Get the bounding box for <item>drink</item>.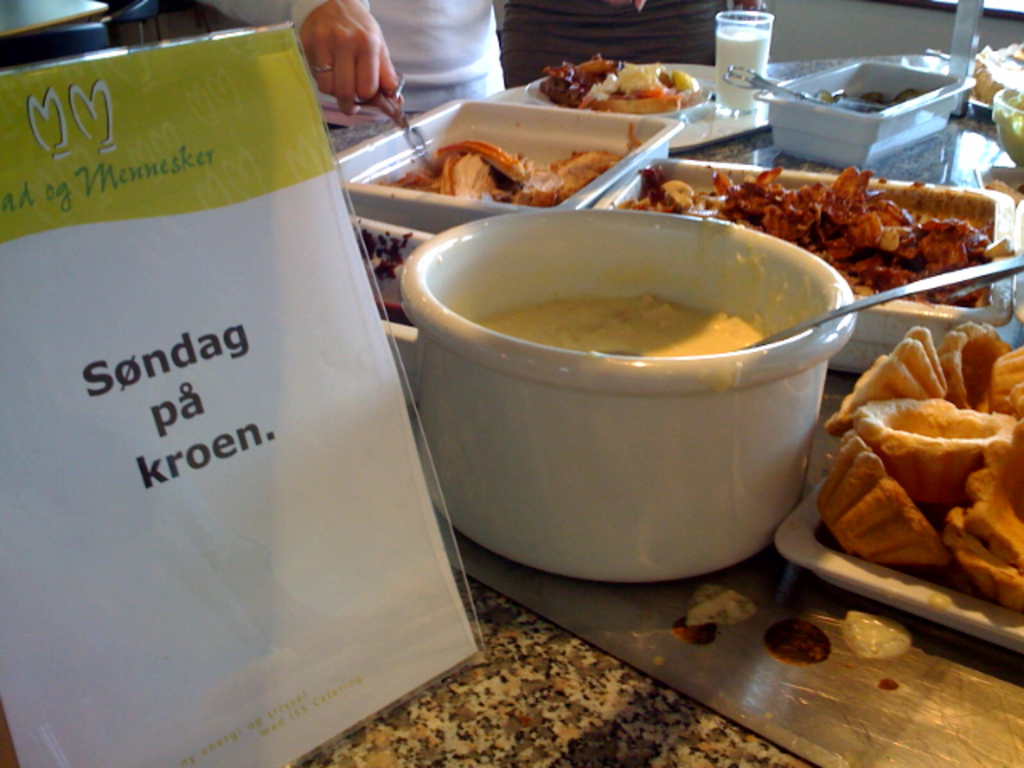
pyautogui.locateOnScreen(714, 24, 773, 112).
